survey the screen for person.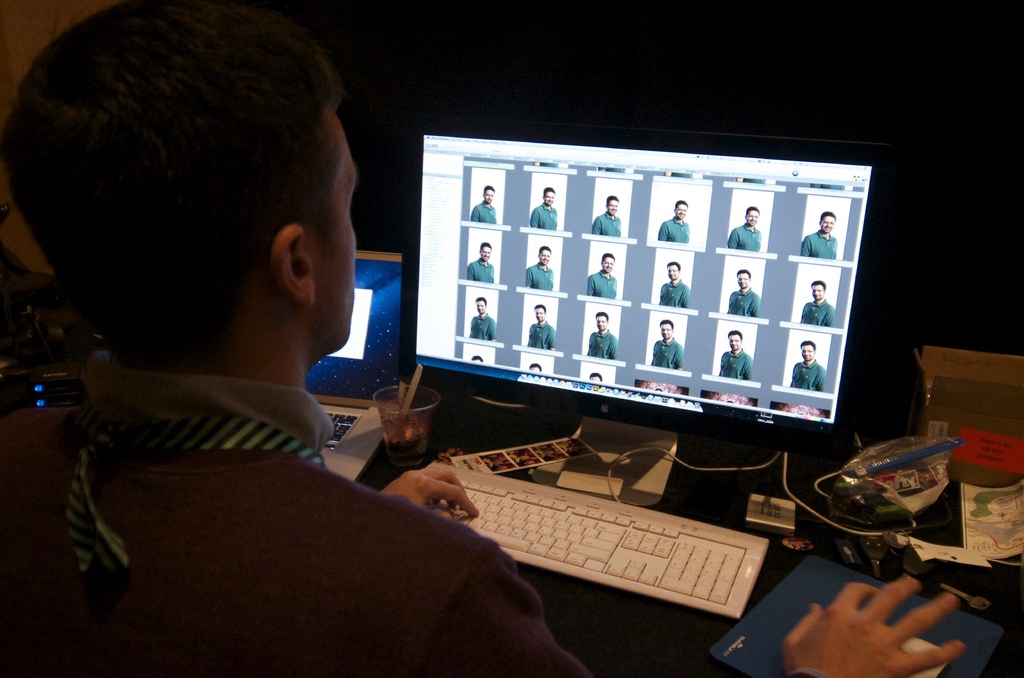
Survey found: 467, 299, 493, 341.
